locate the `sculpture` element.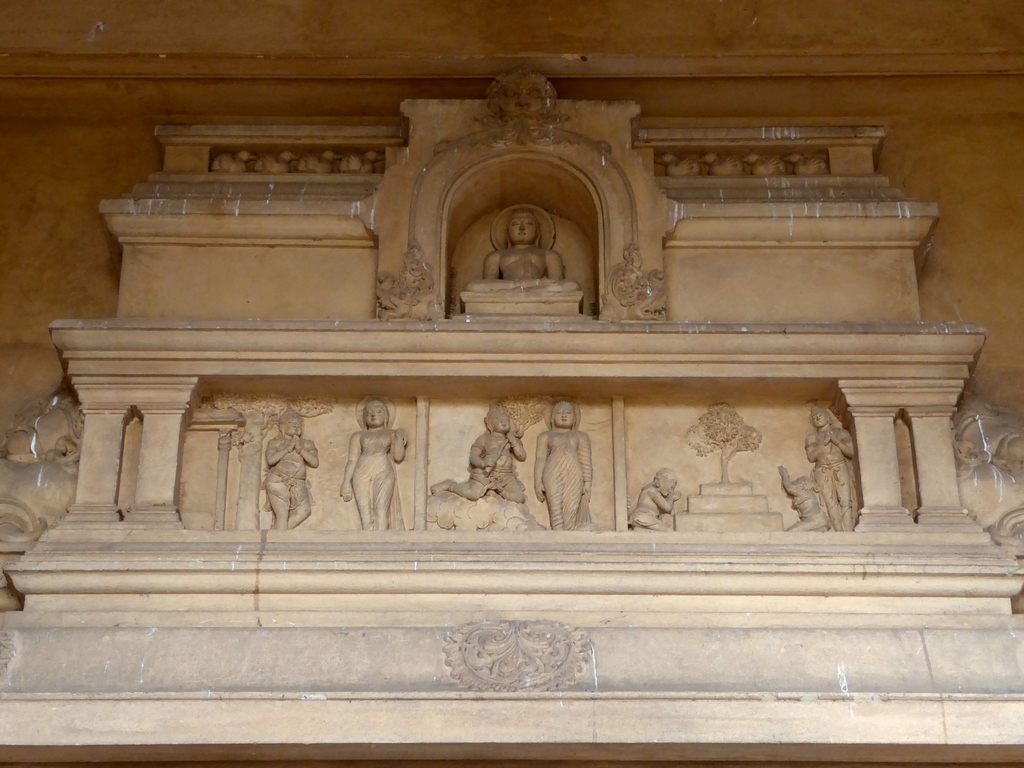
Element bbox: bbox=(630, 465, 680, 531).
